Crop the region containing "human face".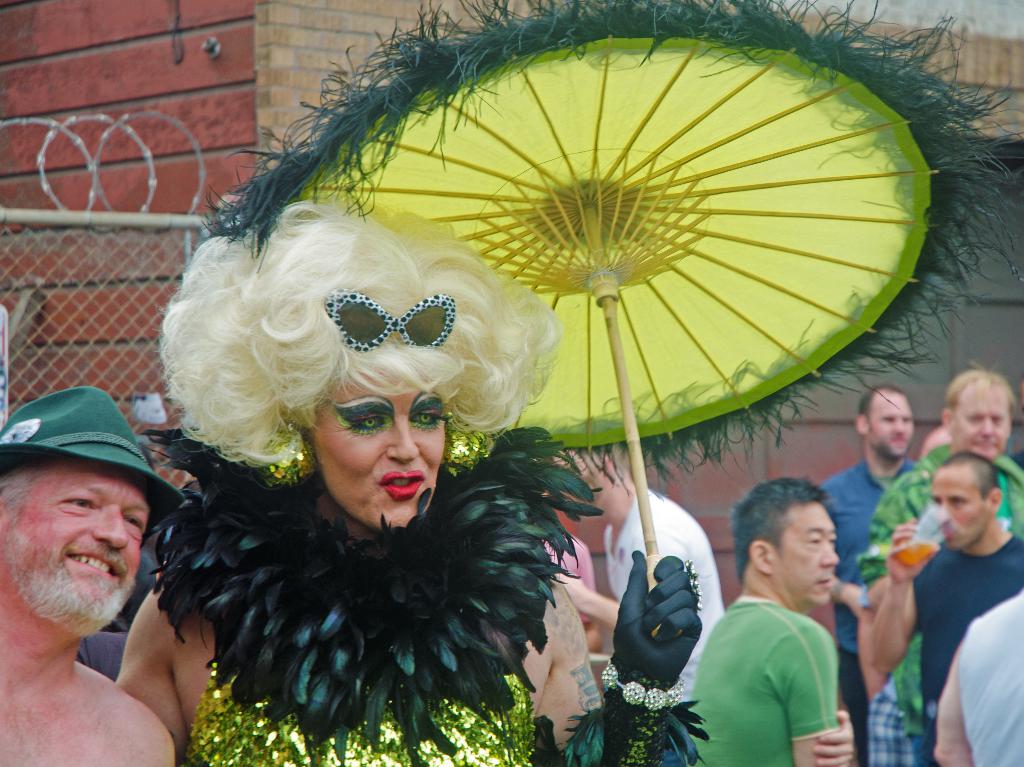
Crop region: detection(934, 469, 989, 548).
